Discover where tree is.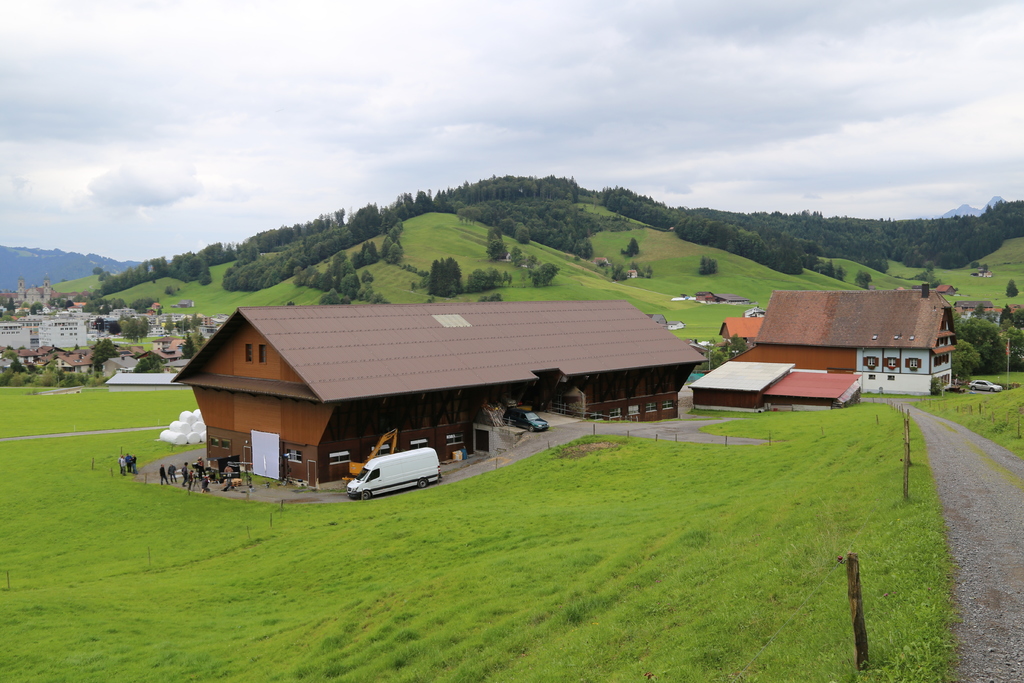
Discovered at 971/261/980/268.
